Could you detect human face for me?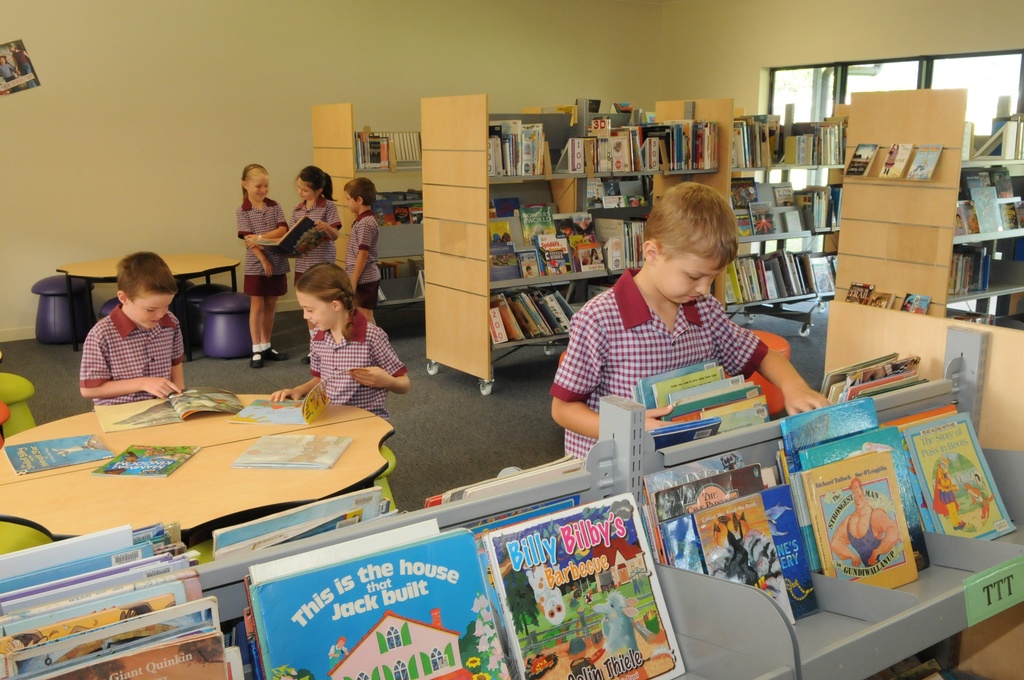
Detection result: {"x1": 130, "y1": 298, "x2": 170, "y2": 329}.
